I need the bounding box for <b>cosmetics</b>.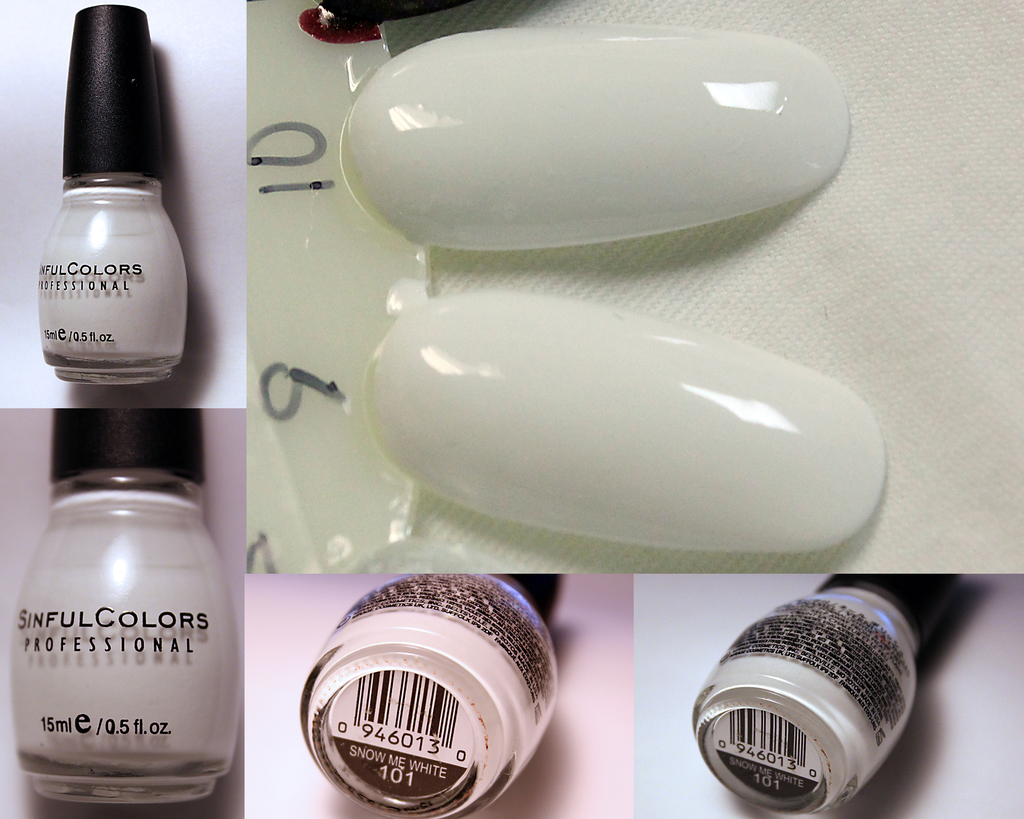
Here it is: box(11, 410, 235, 807).
